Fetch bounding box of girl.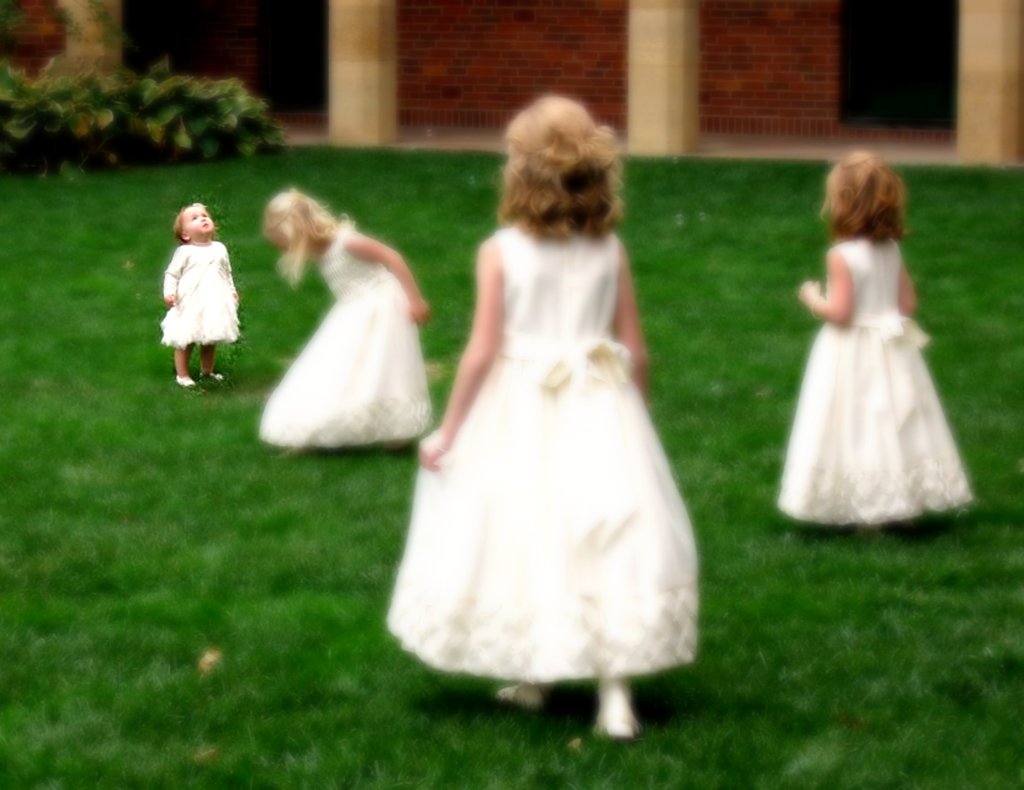
Bbox: {"x1": 386, "y1": 95, "x2": 701, "y2": 741}.
